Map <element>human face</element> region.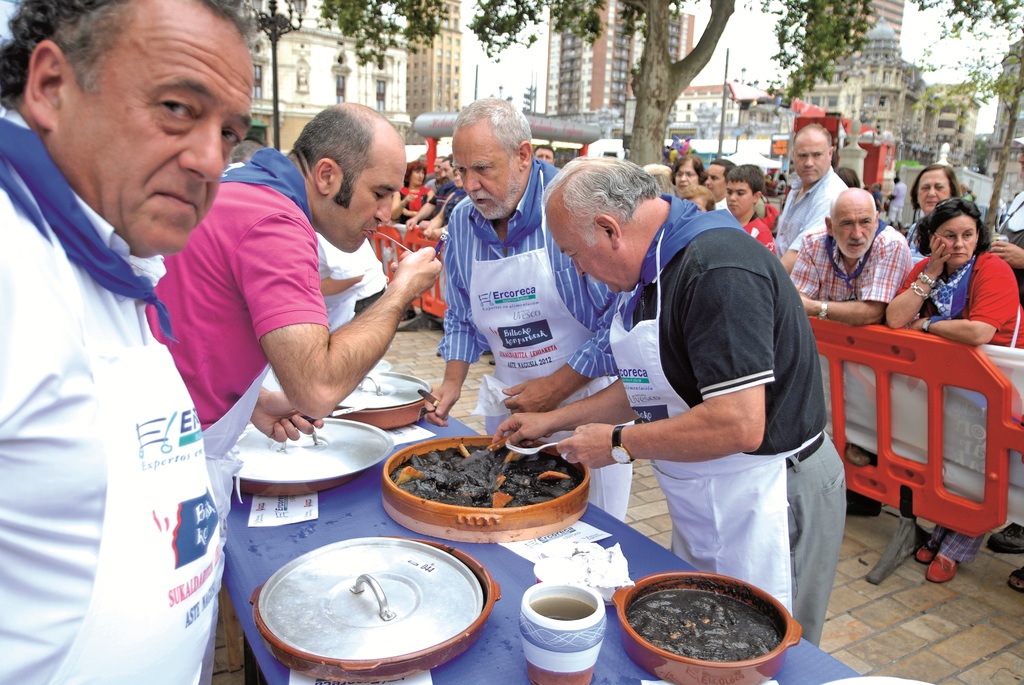
Mapped to 439, 159, 451, 178.
